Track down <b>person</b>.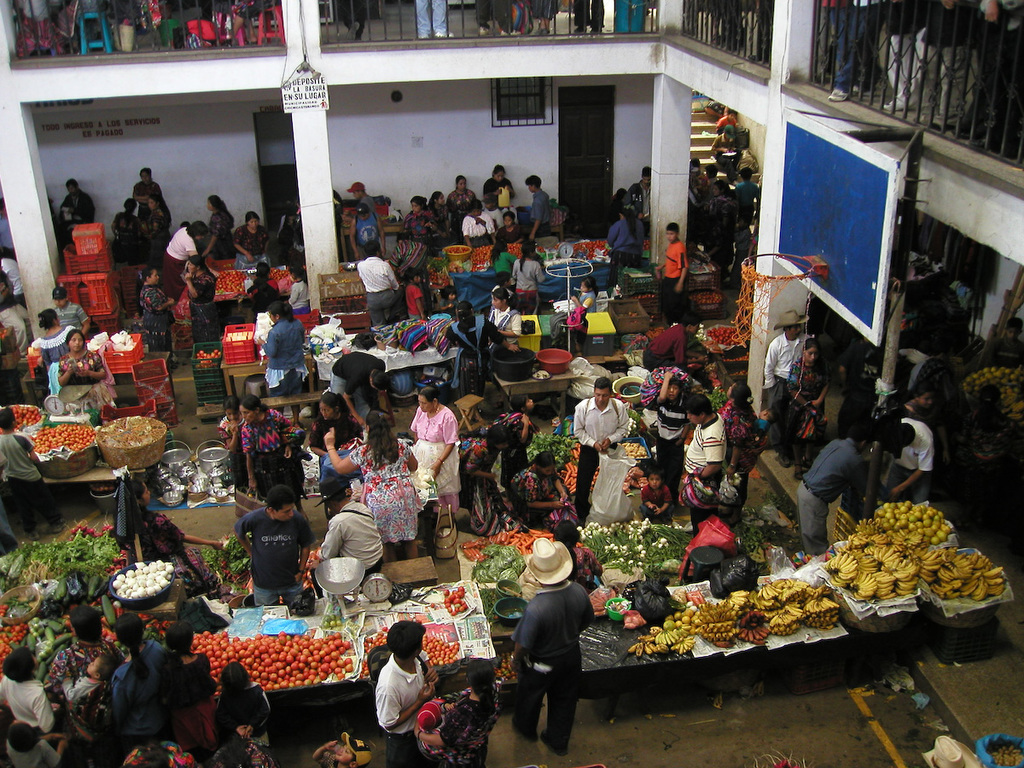
Tracked to [172, 255, 213, 345].
